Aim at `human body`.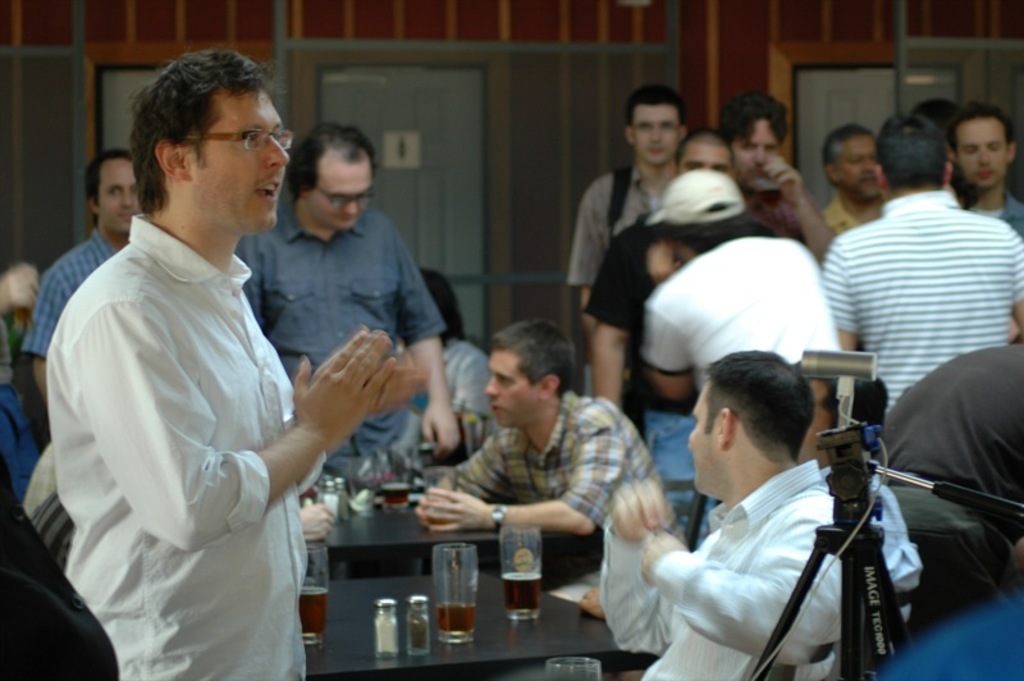
Aimed at (246, 201, 472, 488).
